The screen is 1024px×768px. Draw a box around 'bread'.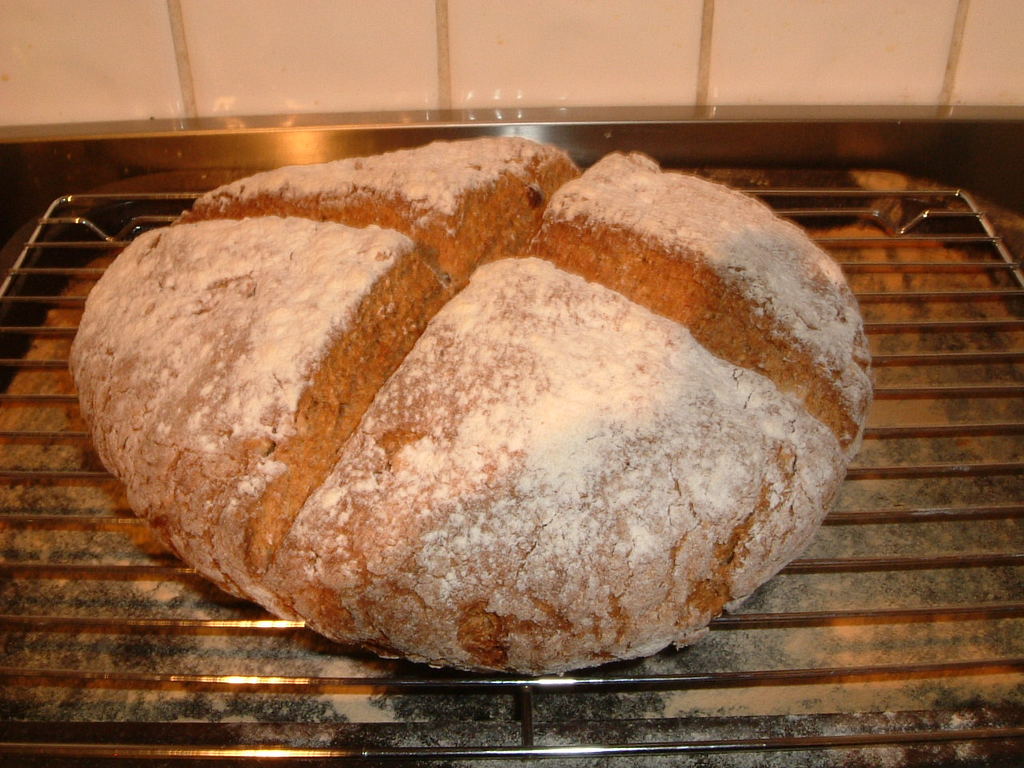
bbox(65, 135, 877, 682).
